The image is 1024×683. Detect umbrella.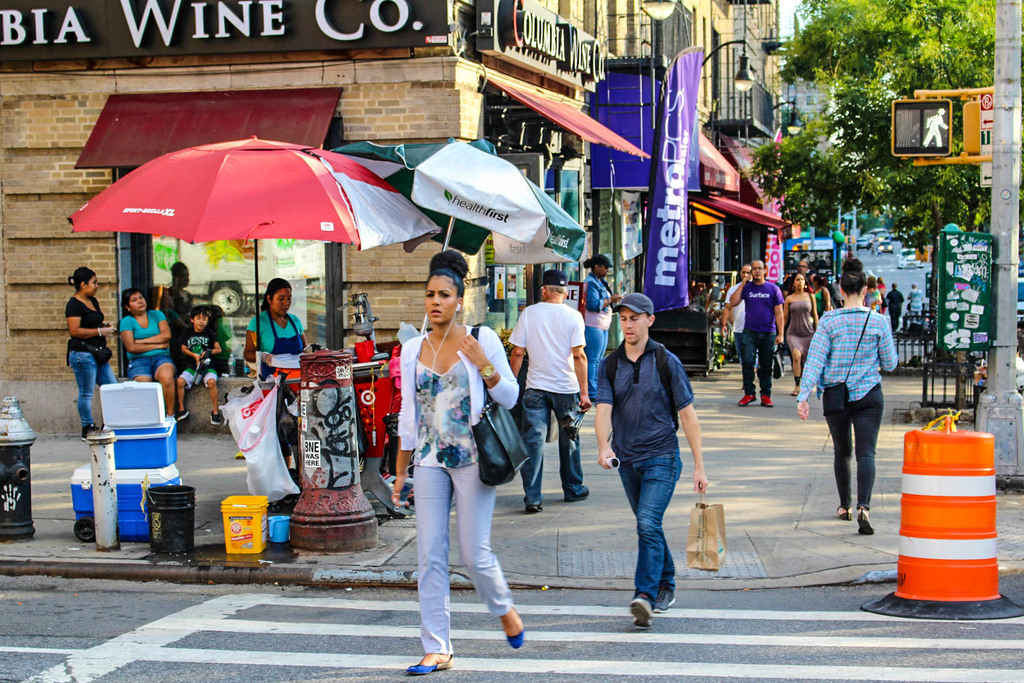
Detection: region(332, 137, 591, 333).
